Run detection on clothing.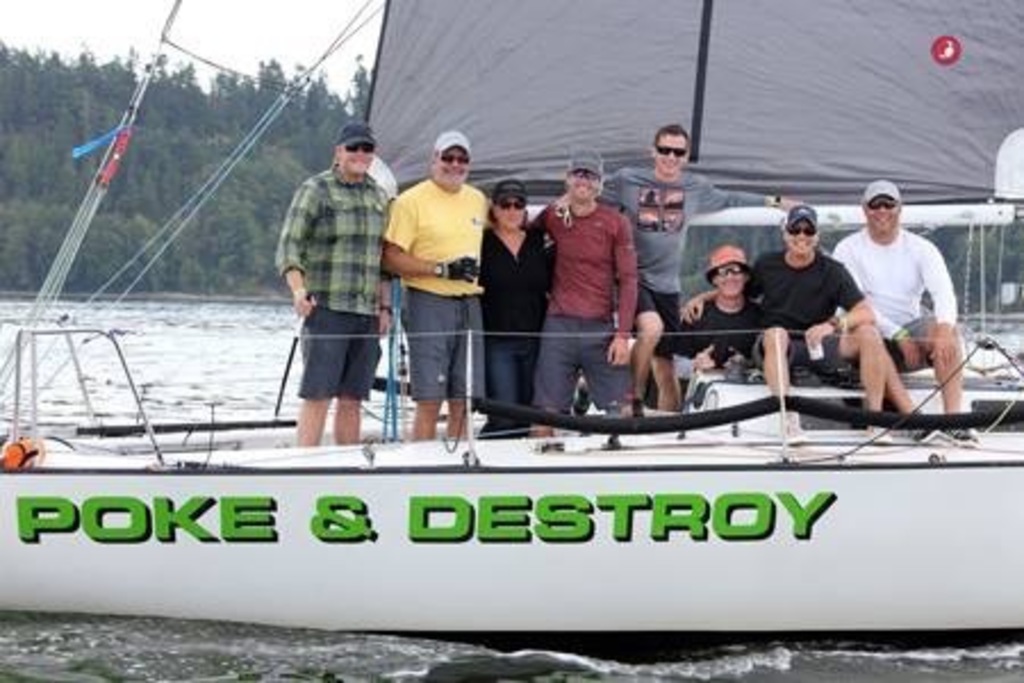
Result: 749:244:867:369.
